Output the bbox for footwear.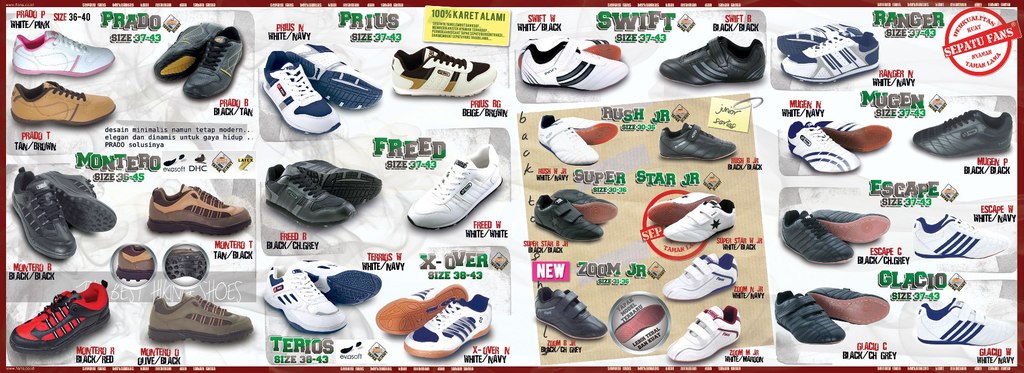
[left=374, top=282, right=465, bottom=335].
